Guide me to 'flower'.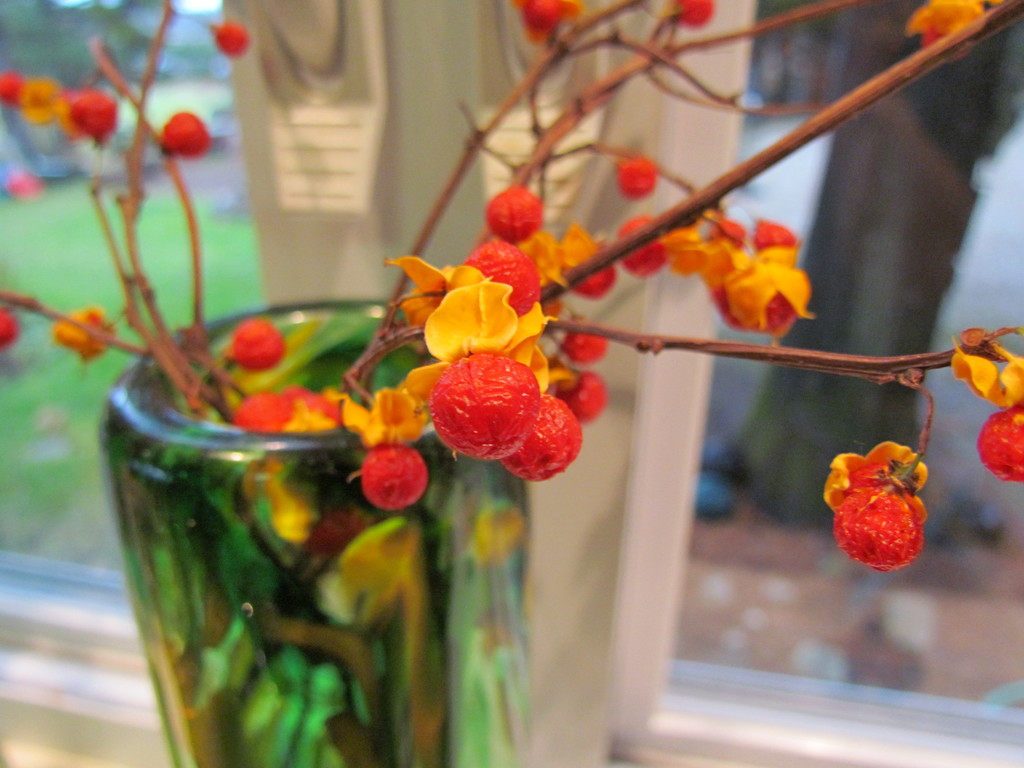
Guidance: 50,87,116,143.
